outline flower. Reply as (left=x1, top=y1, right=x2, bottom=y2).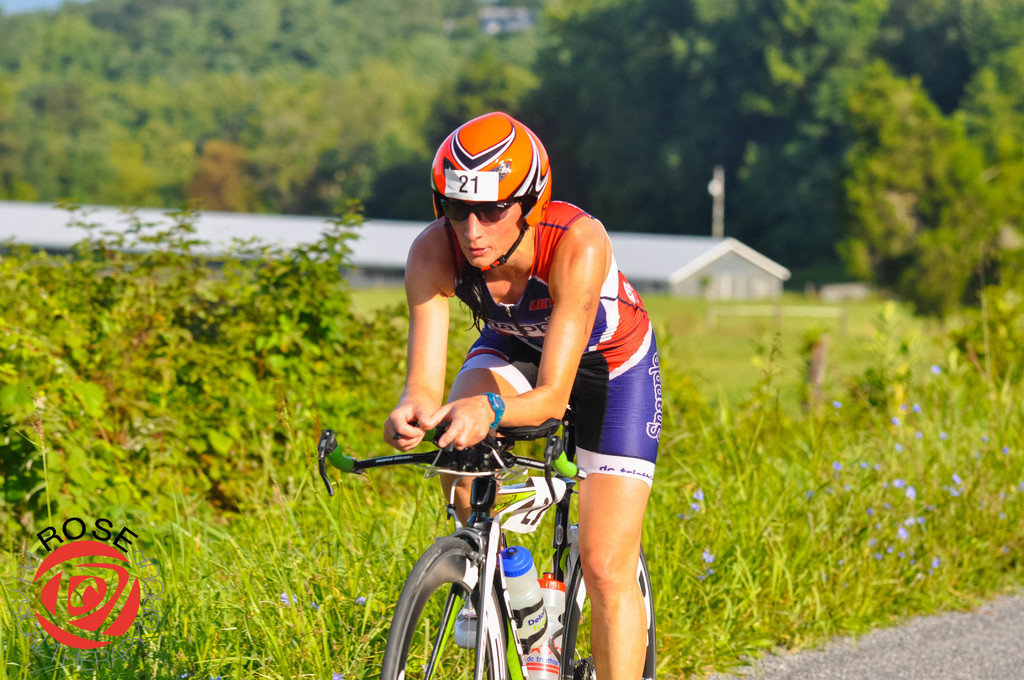
(left=950, top=471, right=968, bottom=482).
